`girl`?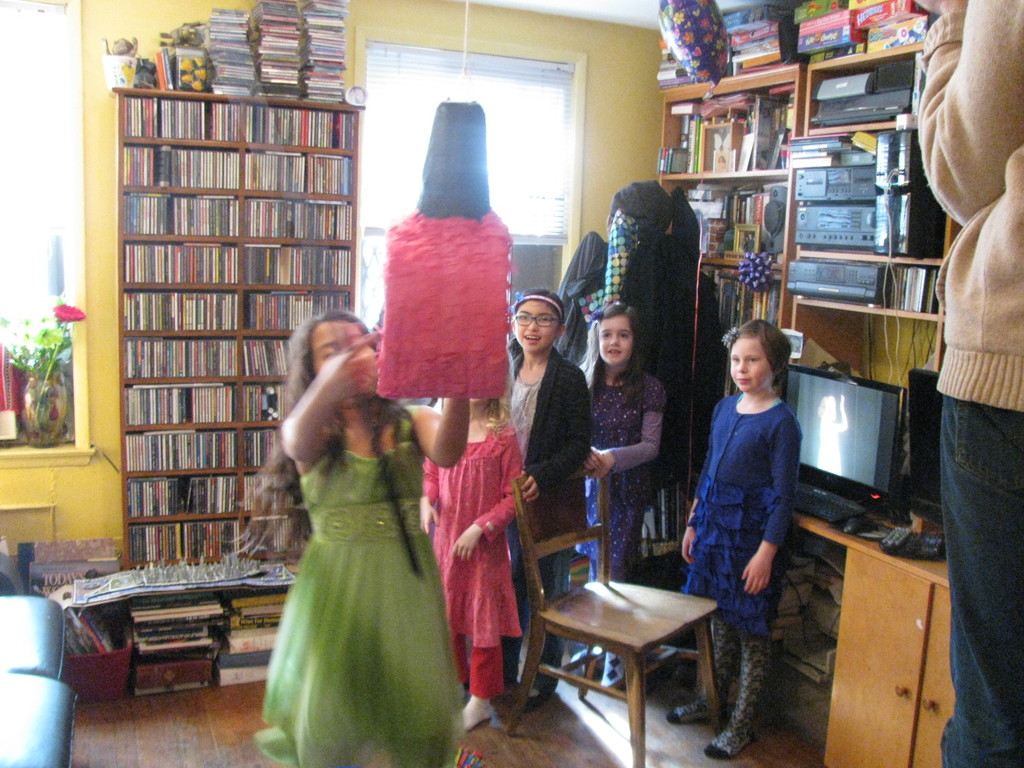
Rect(579, 303, 664, 580)
